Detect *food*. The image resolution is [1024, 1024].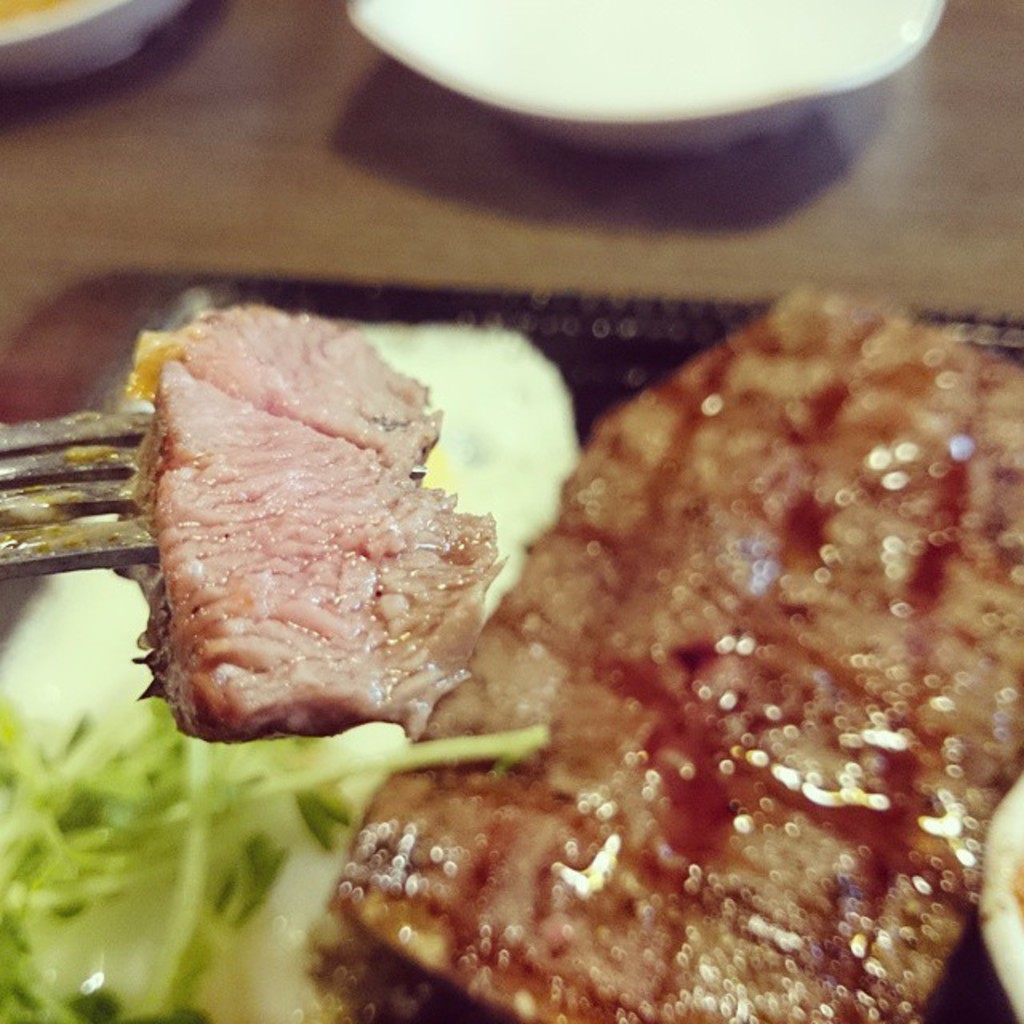
(320, 272, 1022, 1022).
